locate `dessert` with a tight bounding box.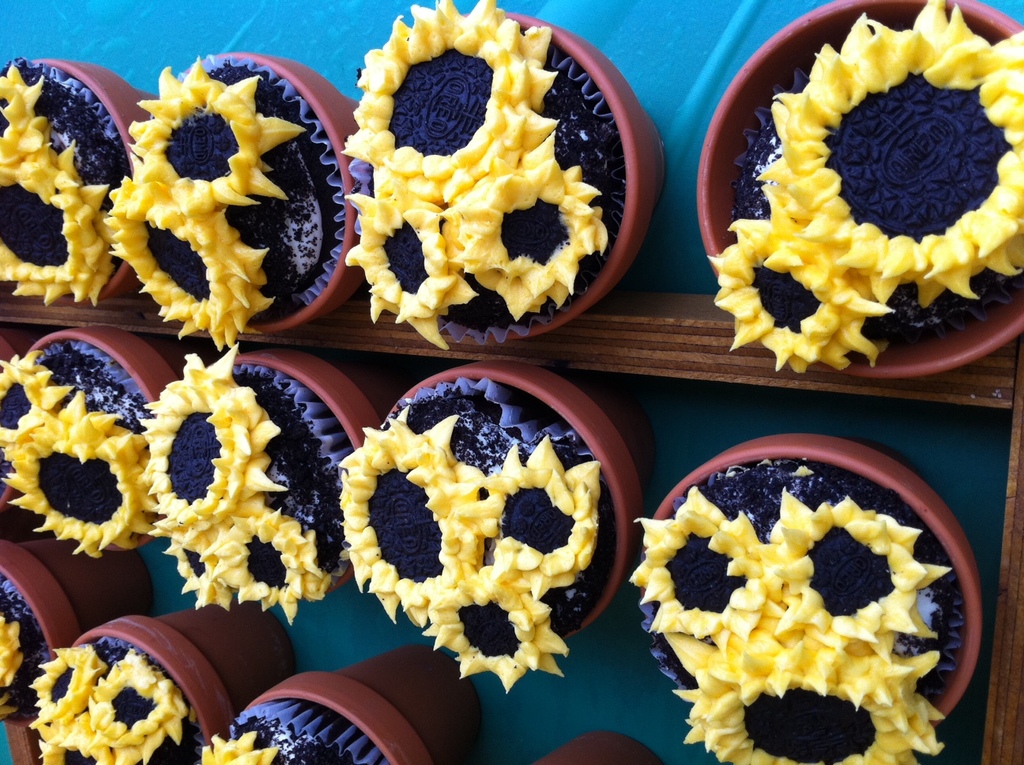
{"left": 0, "top": 58, "right": 121, "bottom": 306}.
